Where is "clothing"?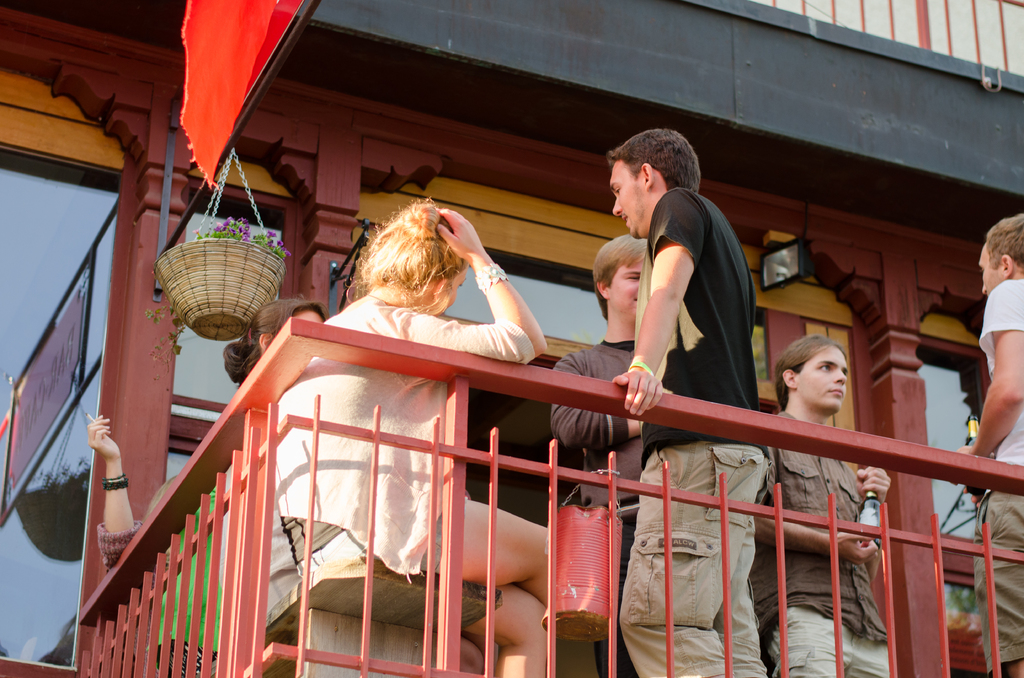
<region>966, 275, 1023, 677</region>.
